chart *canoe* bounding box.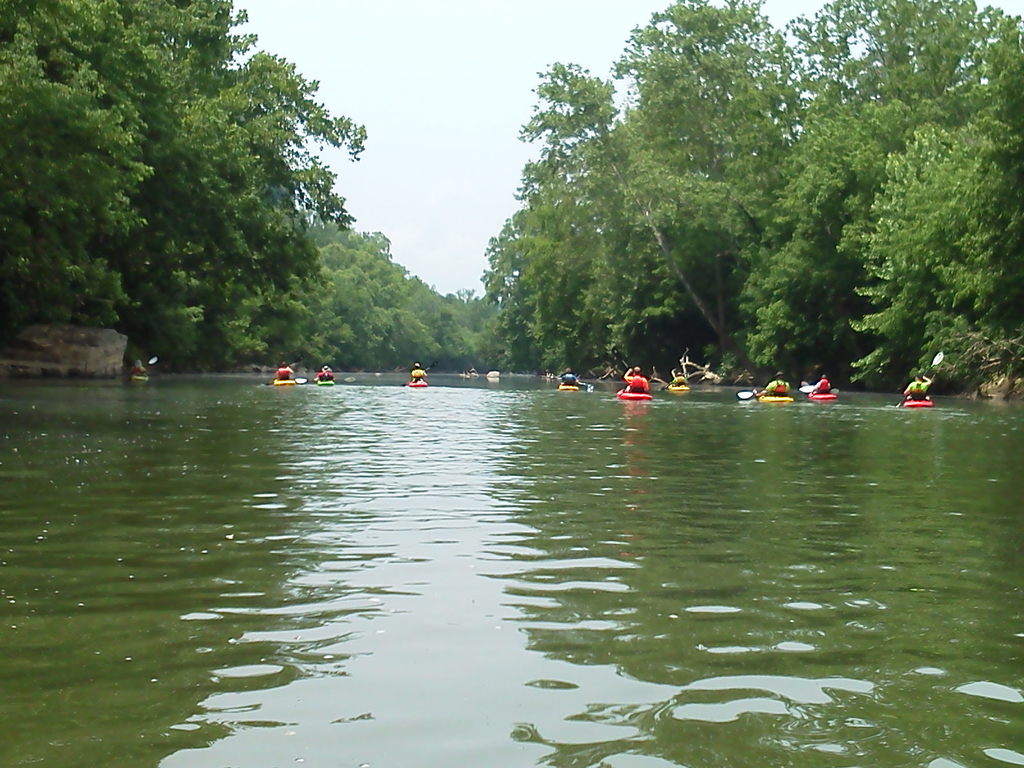
Charted: pyautogui.locateOnScreen(668, 384, 692, 395).
